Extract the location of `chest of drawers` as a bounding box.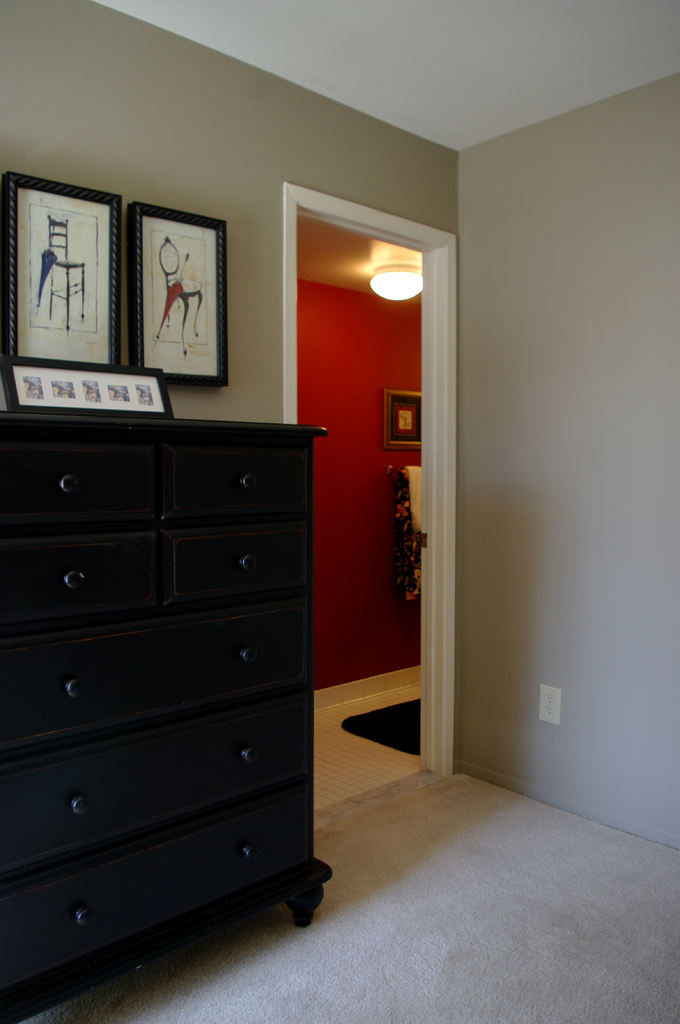
Rect(0, 411, 332, 1023).
